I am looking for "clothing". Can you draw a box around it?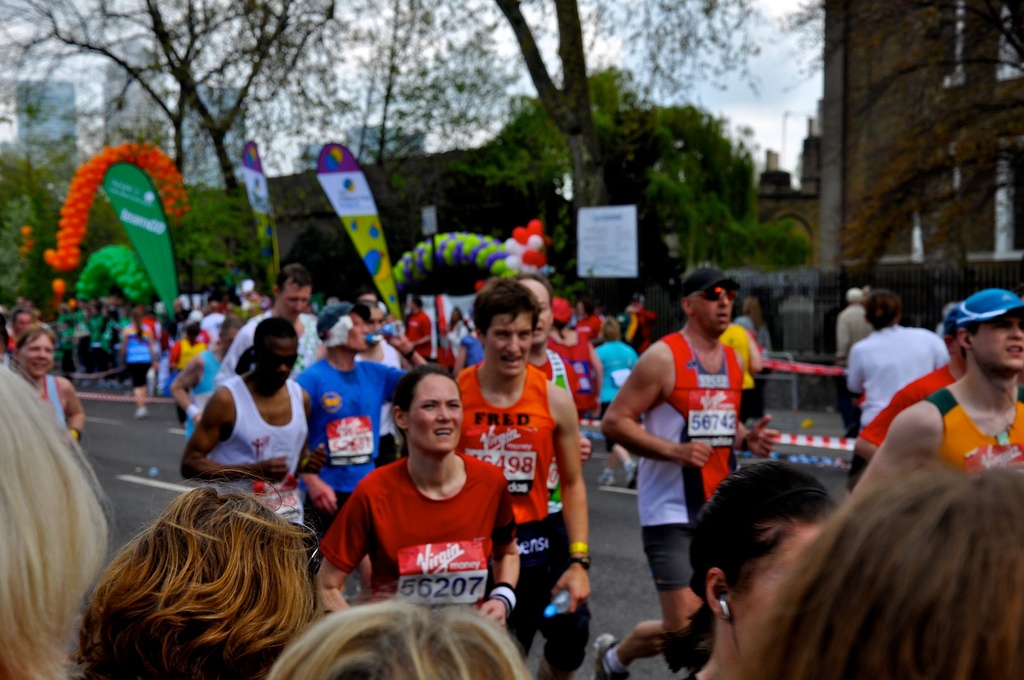
Sure, the bounding box is Rect(171, 333, 209, 413).
